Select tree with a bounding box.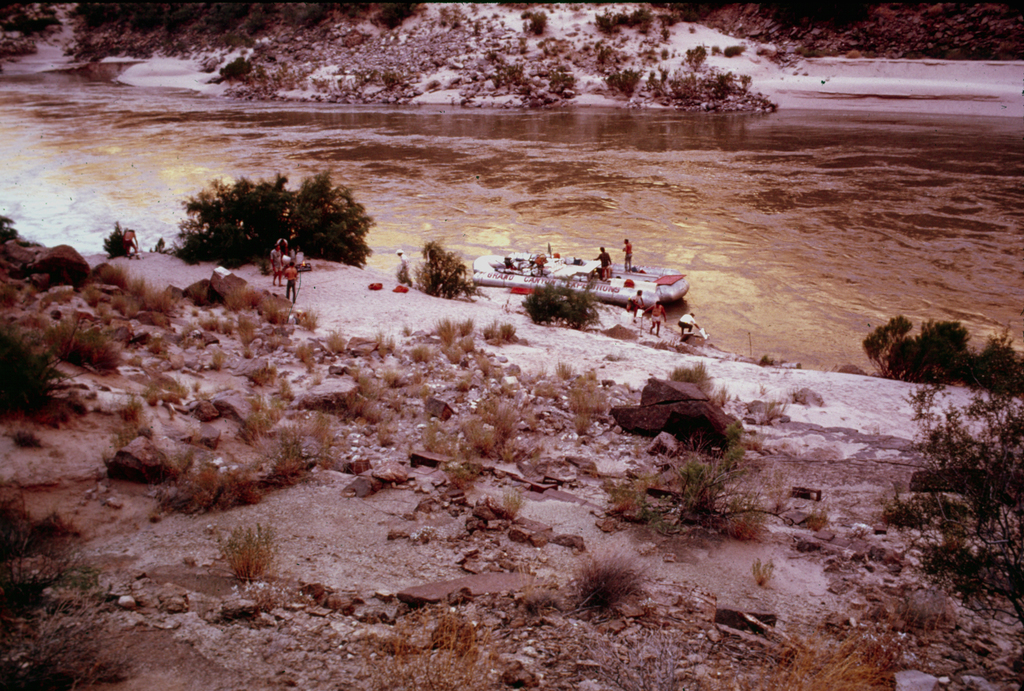
520:281:598:327.
